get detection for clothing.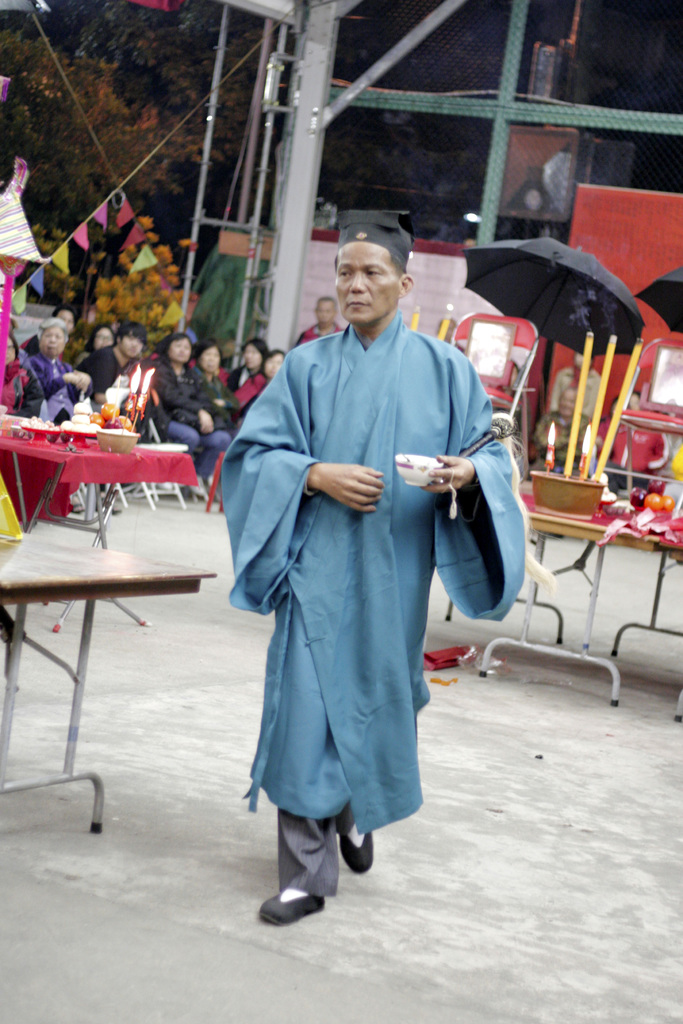
Detection: [74,348,139,388].
